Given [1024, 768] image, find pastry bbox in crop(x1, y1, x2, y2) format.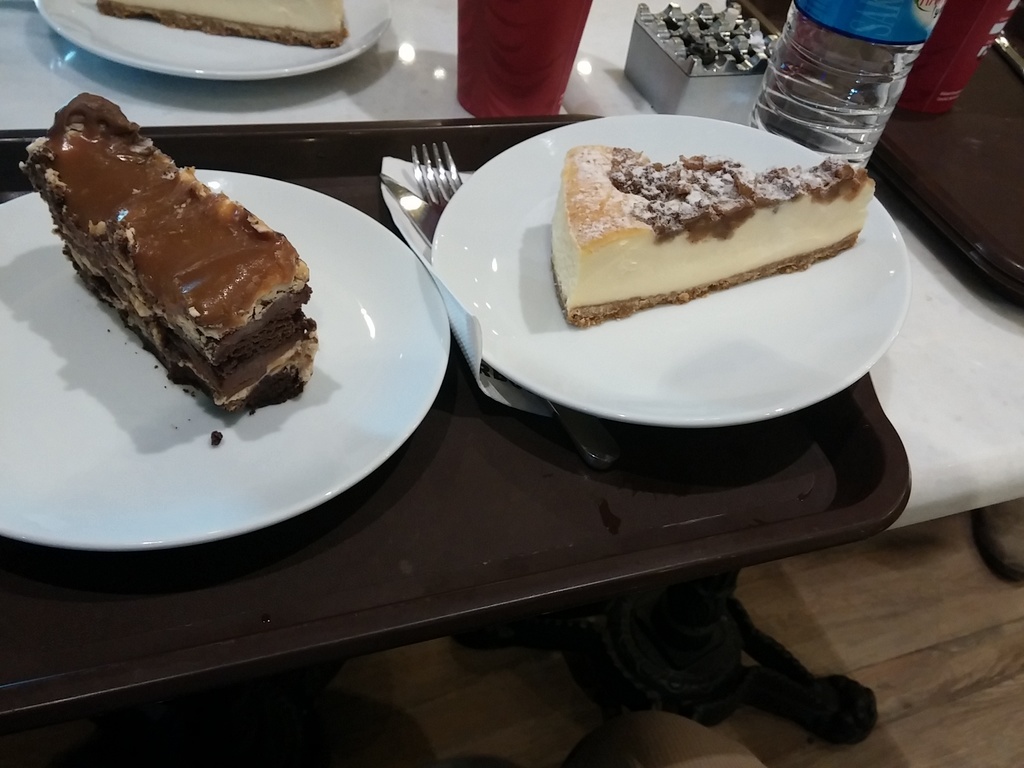
crop(549, 146, 874, 328).
